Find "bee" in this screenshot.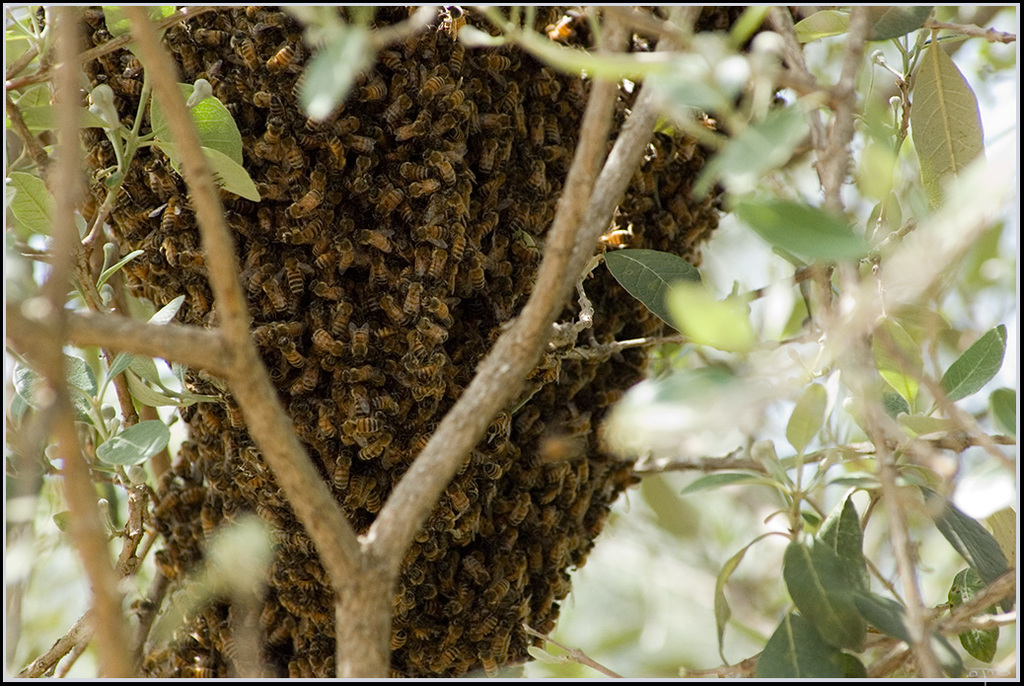
The bounding box for "bee" is [289, 367, 313, 406].
